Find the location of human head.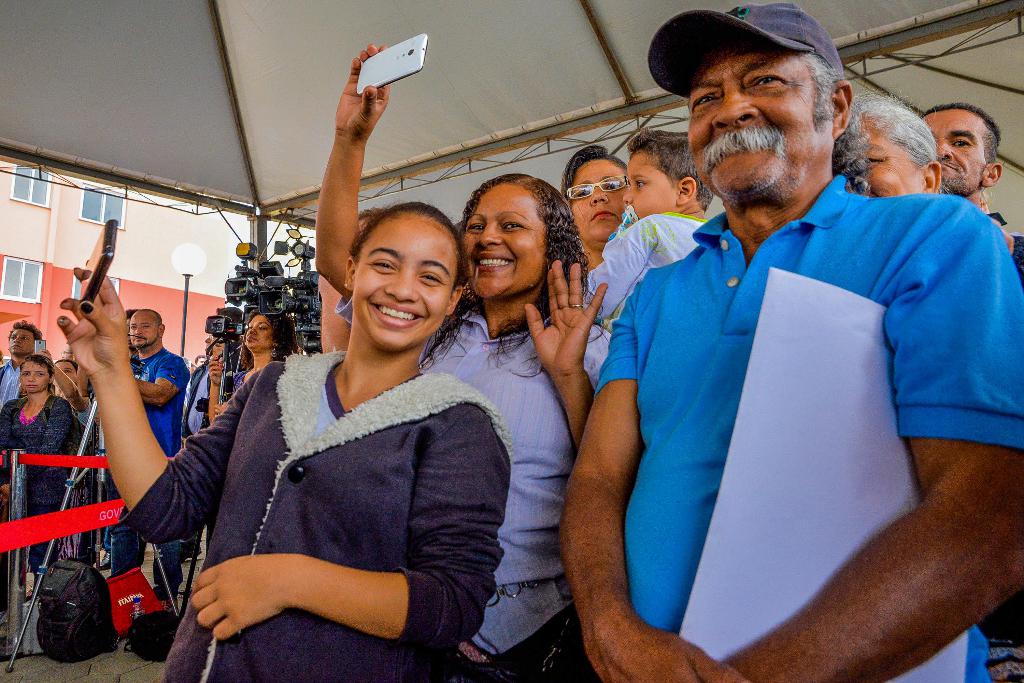
Location: l=19, t=359, r=53, b=391.
